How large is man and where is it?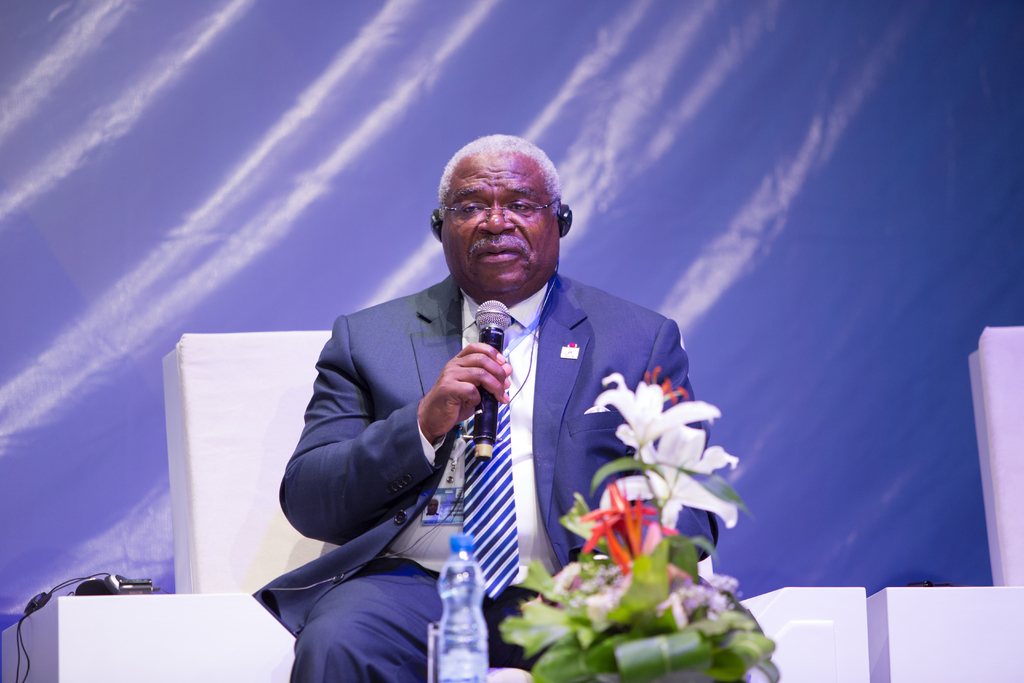
Bounding box: Rect(271, 138, 776, 682).
